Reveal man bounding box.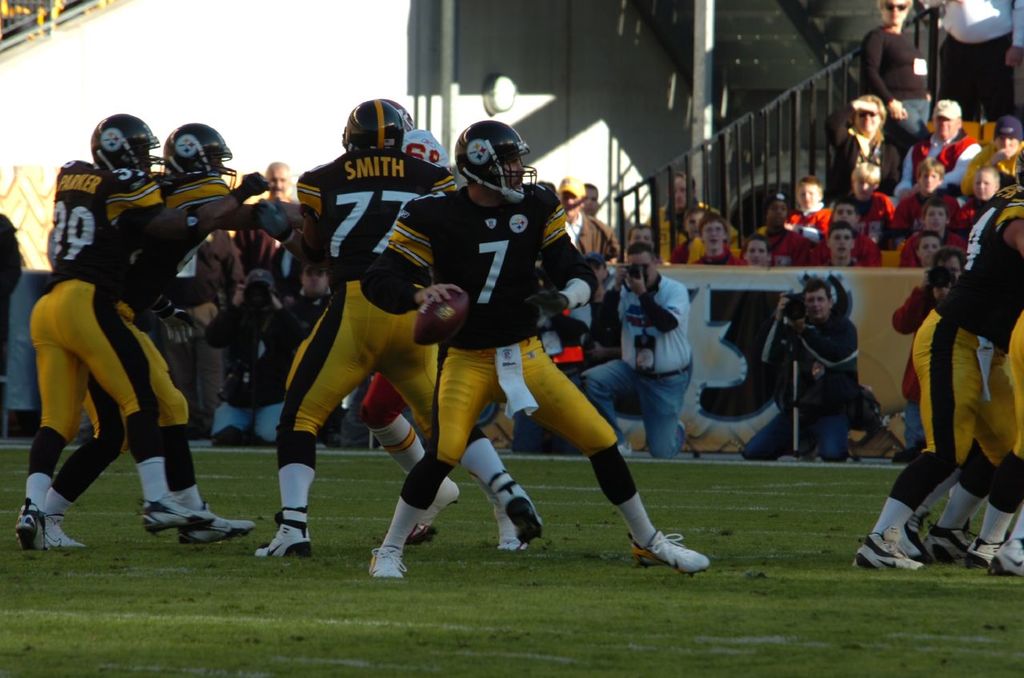
Revealed: left=264, top=159, right=297, bottom=202.
